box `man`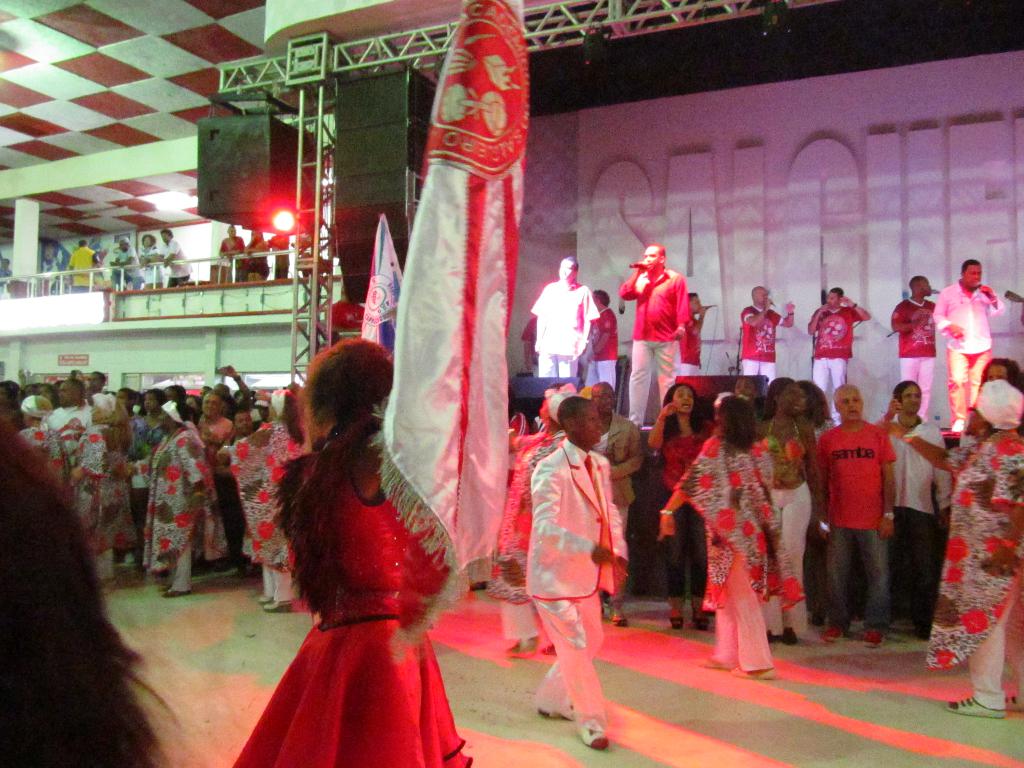
675:292:713:378
